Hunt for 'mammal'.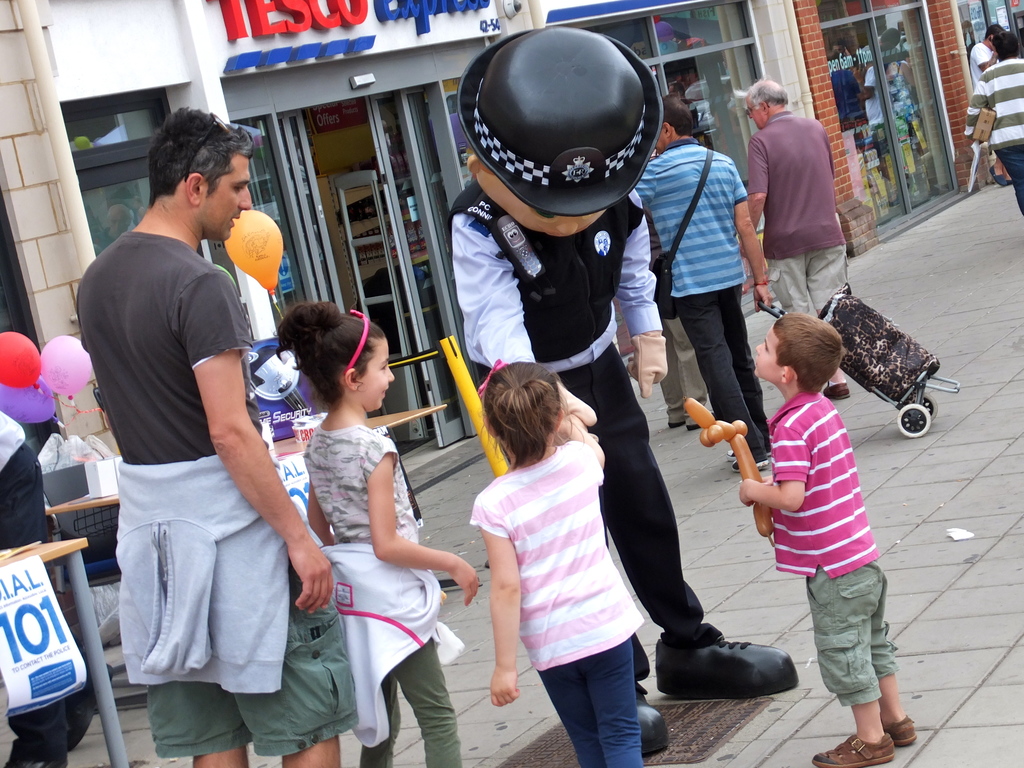
Hunted down at <bbox>743, 72, 851, 395</bbox>.
